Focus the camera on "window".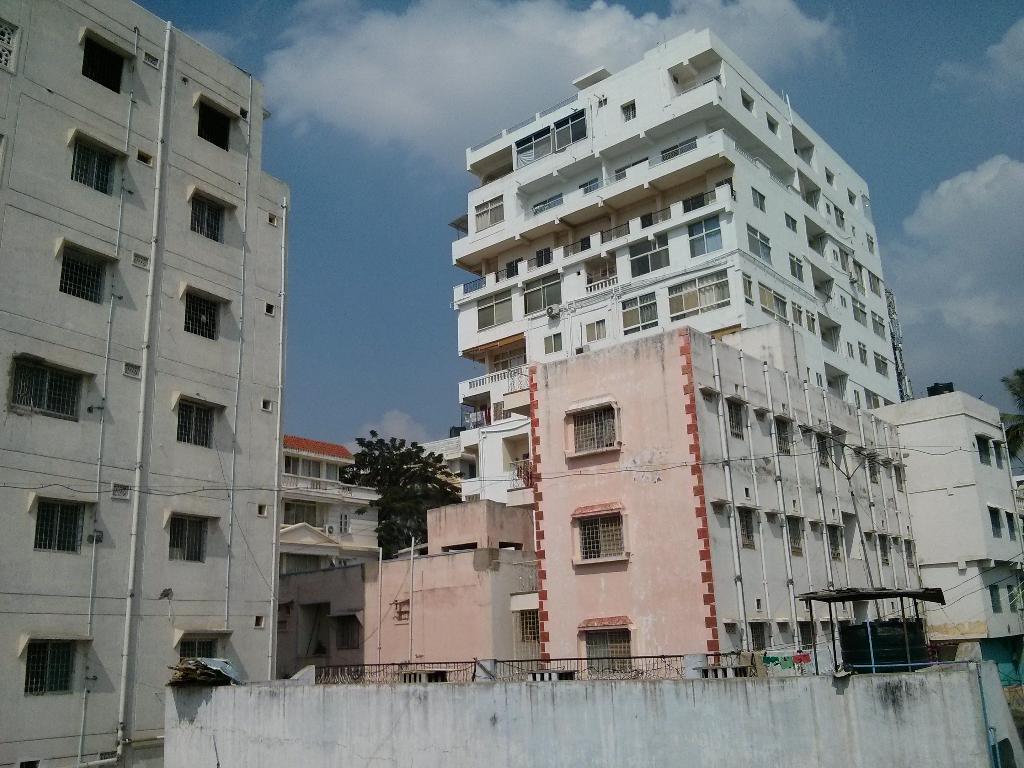
Focus region: {"x1": 71, "y1": 134, "x2": 115, "y2": 197}.
